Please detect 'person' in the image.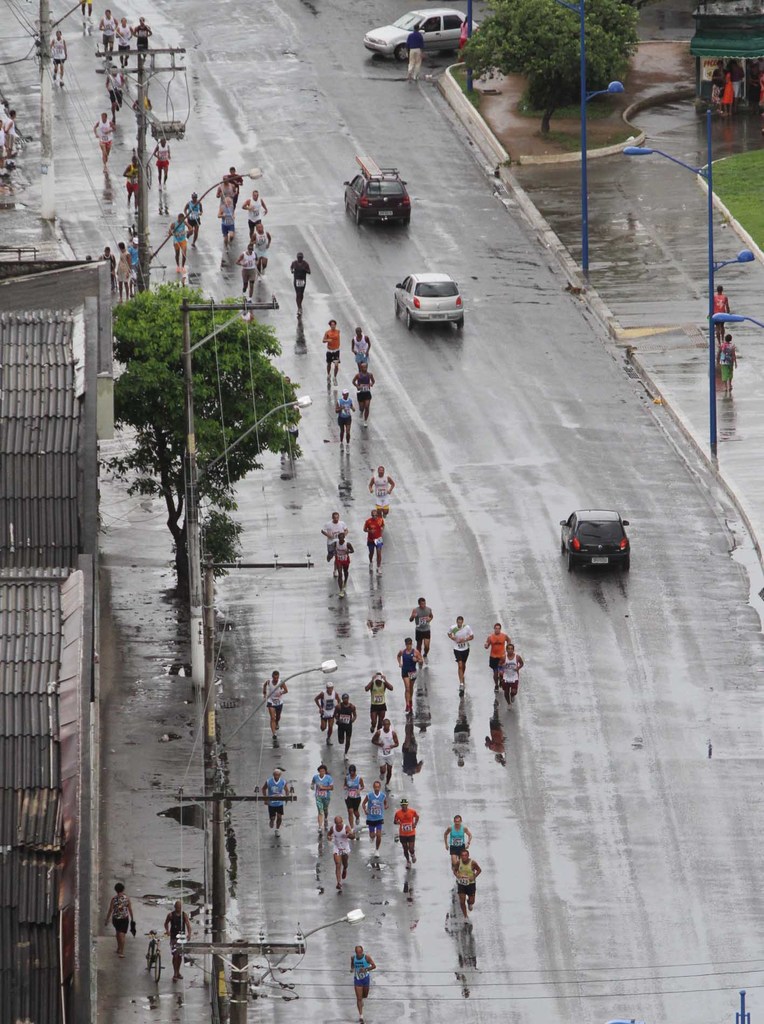
113,22,131,52.
